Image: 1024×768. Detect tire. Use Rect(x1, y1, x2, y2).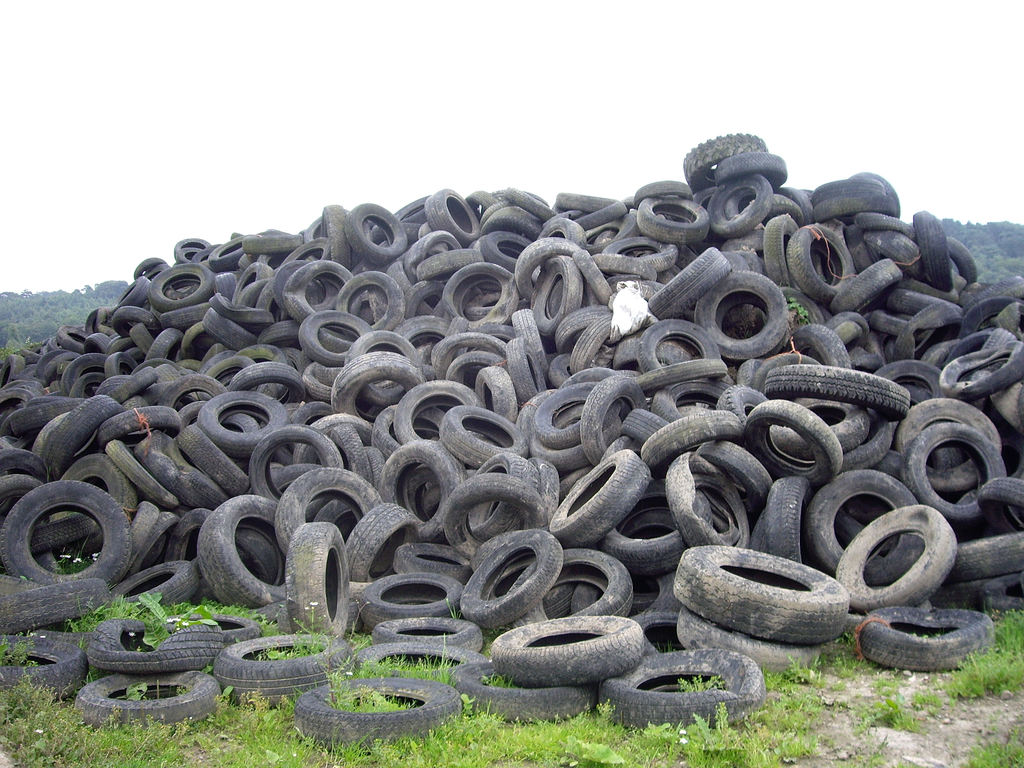
Rect(298, 678, 463, 753).
